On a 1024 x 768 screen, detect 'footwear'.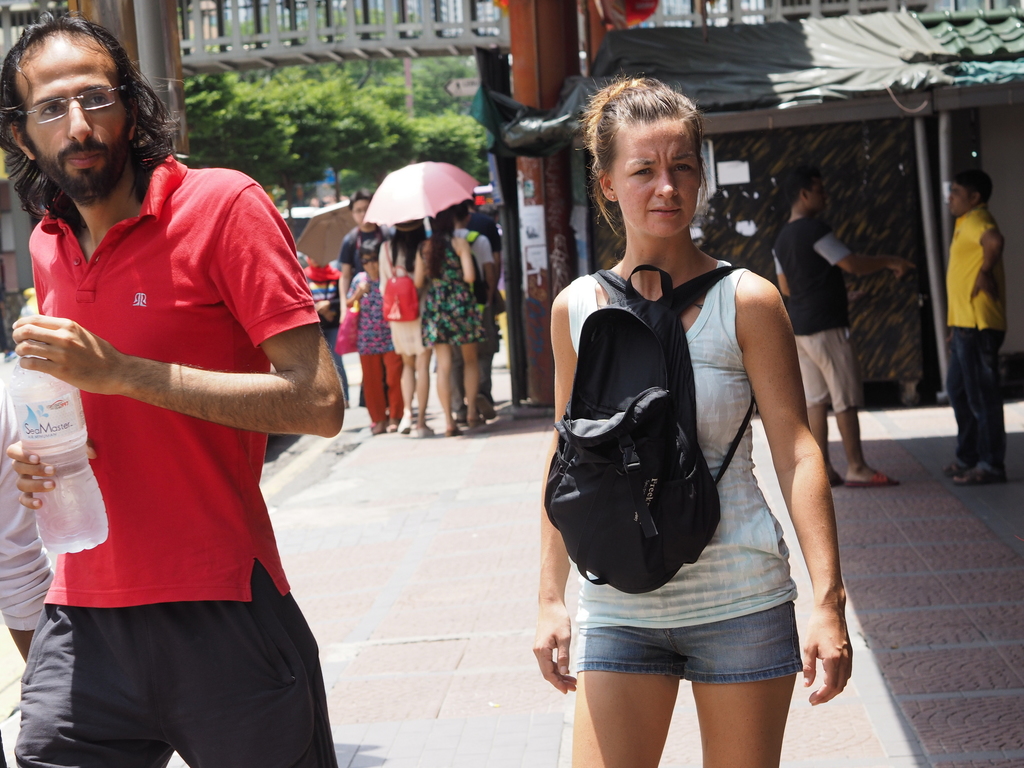
region(388, 423, 401, 434).
